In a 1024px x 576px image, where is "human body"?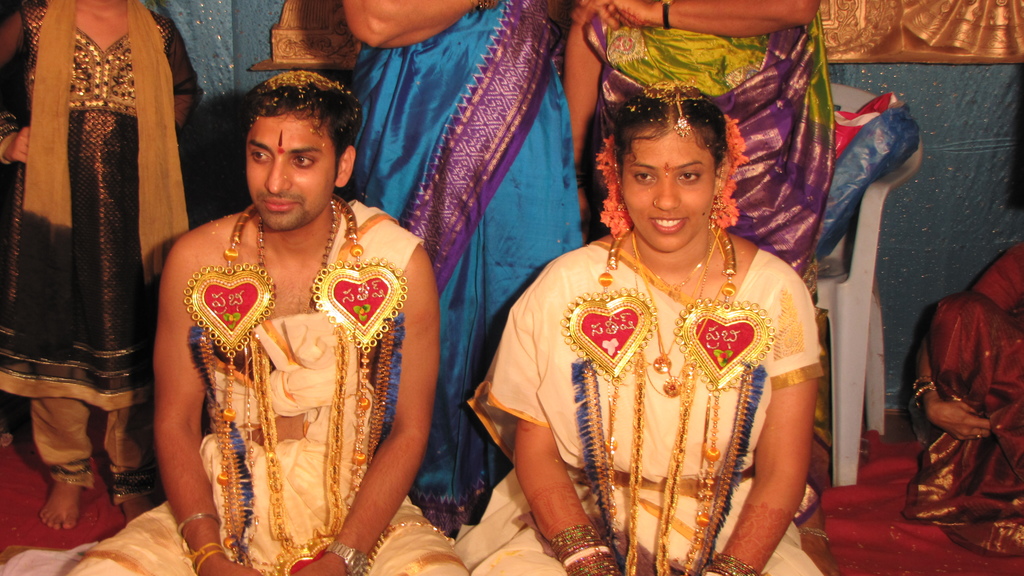
select_region(143, 92, 434, 559).
